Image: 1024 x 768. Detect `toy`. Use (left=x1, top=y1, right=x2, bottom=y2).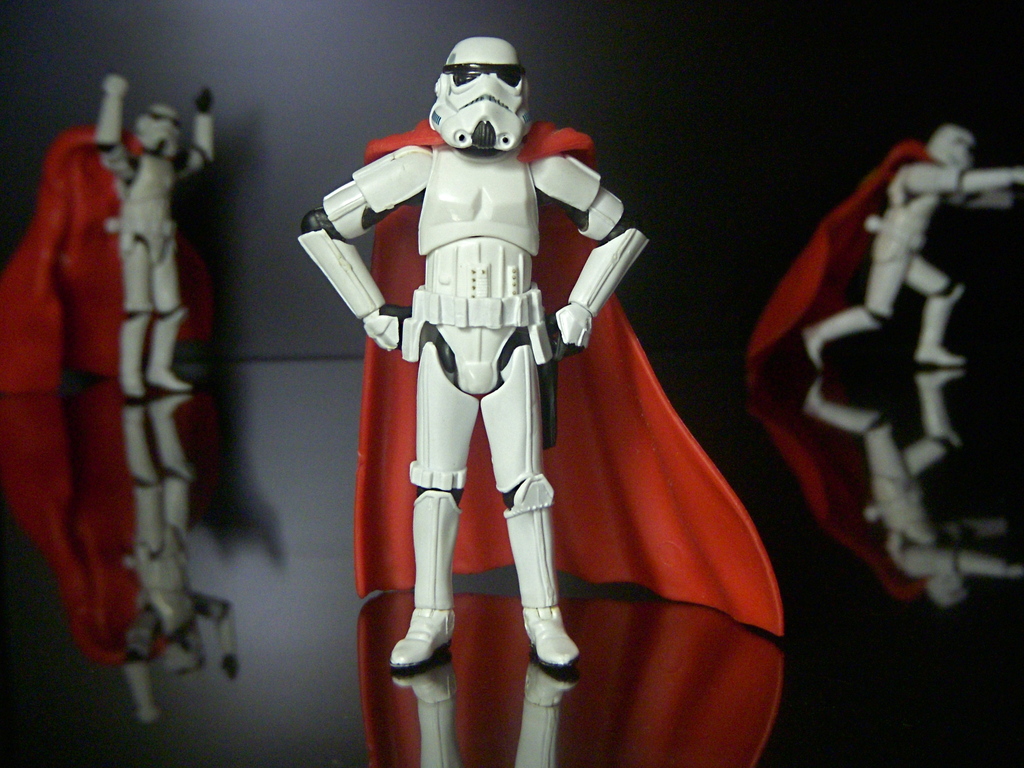
(left=0, top=67, right=239, bottom=426).
